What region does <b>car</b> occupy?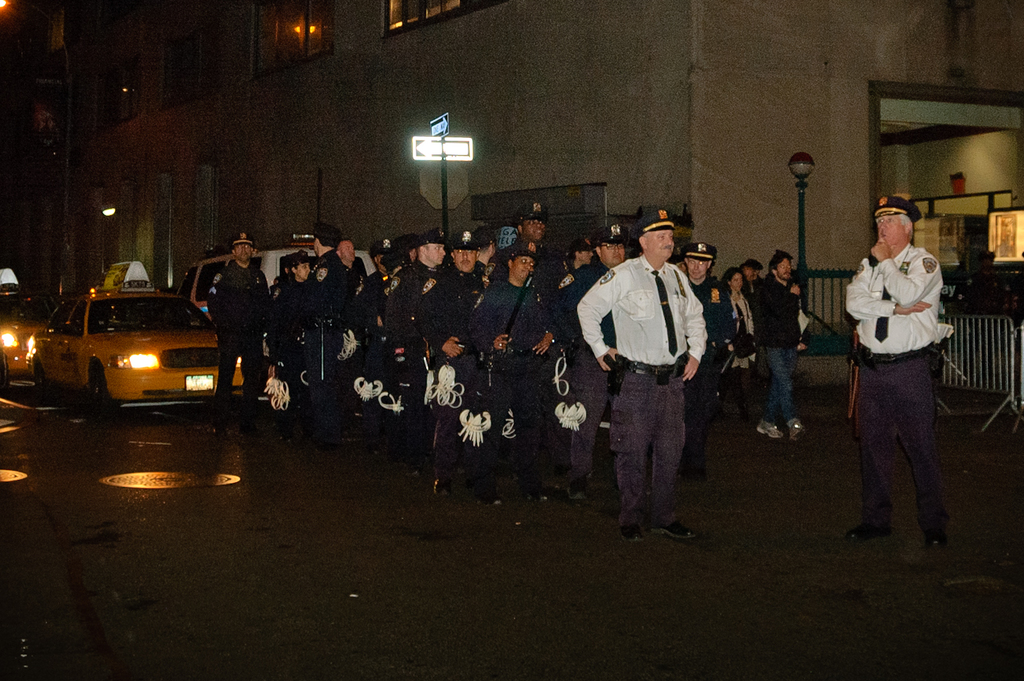
33 251 274 408.
